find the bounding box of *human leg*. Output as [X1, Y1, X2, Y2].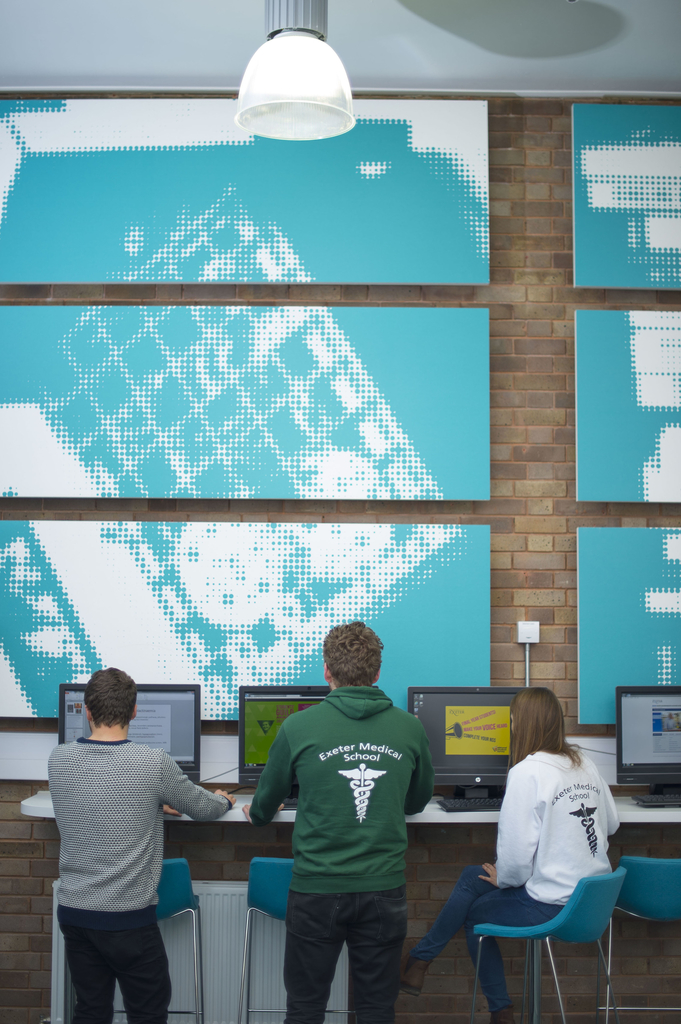
[285, 890, 335, 1023].
